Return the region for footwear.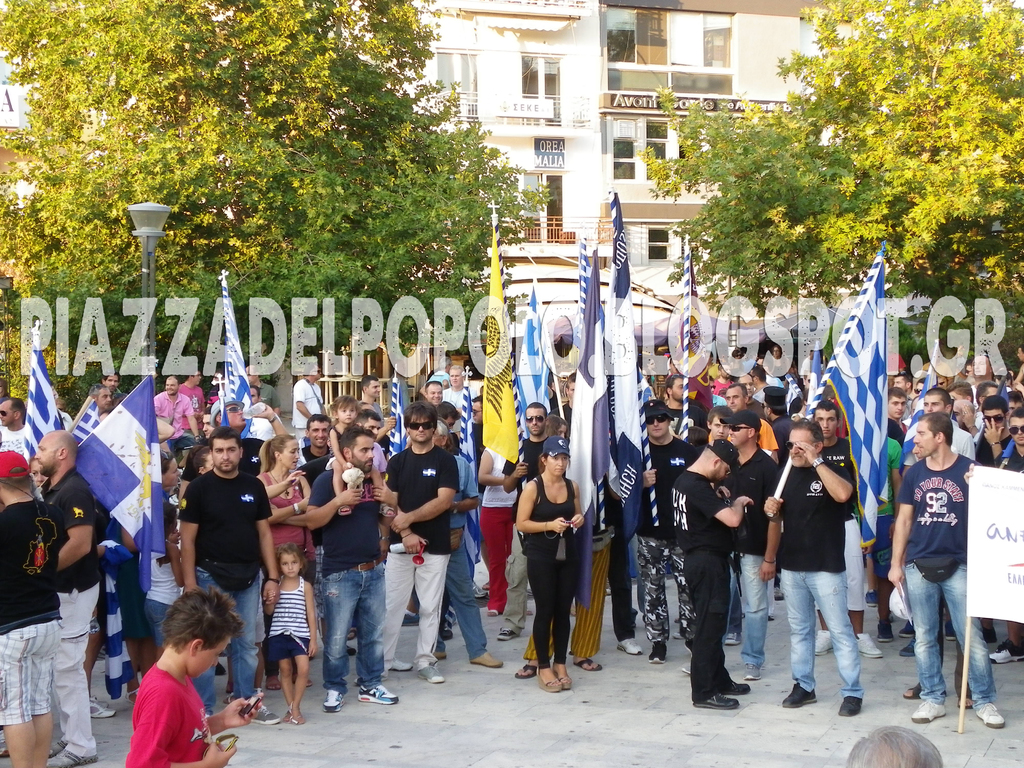
[684,637,694,656].
